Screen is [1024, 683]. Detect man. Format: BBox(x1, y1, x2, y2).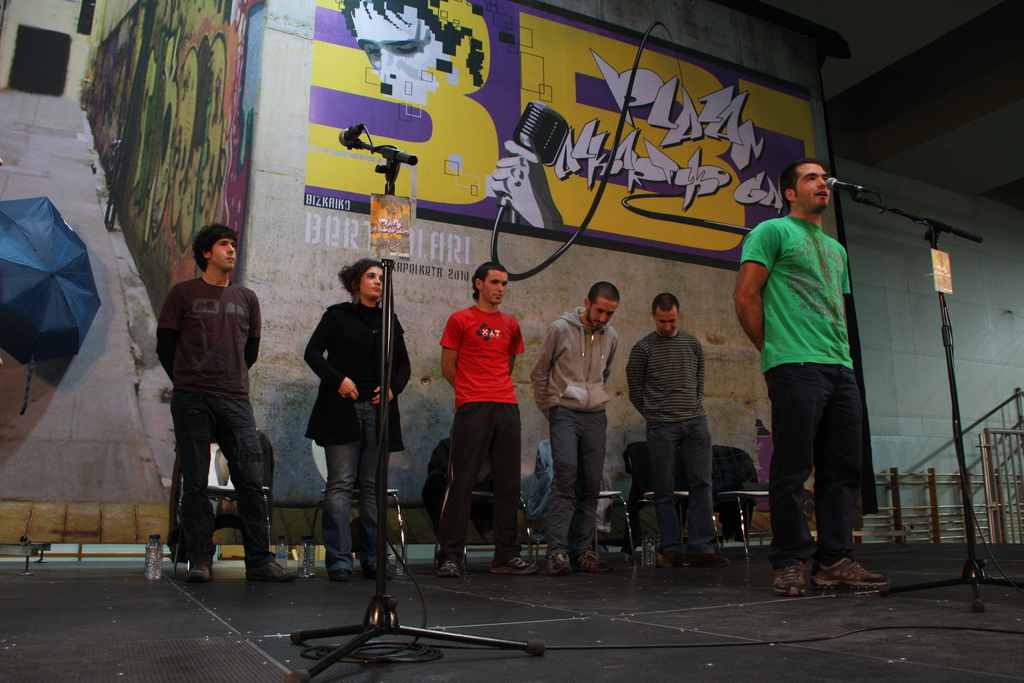
BBox(727, 164, 884, 586).
